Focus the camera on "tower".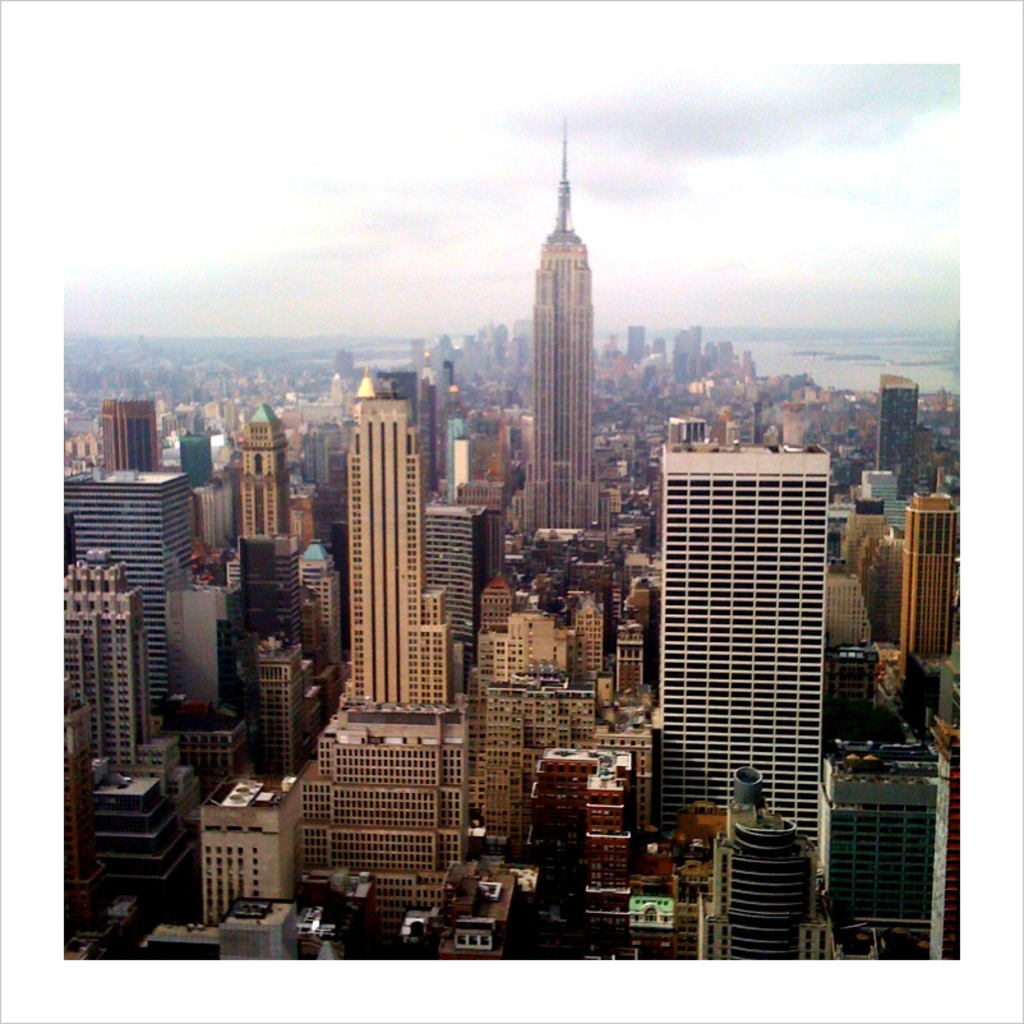
Focus region: 655:442:828:960.
